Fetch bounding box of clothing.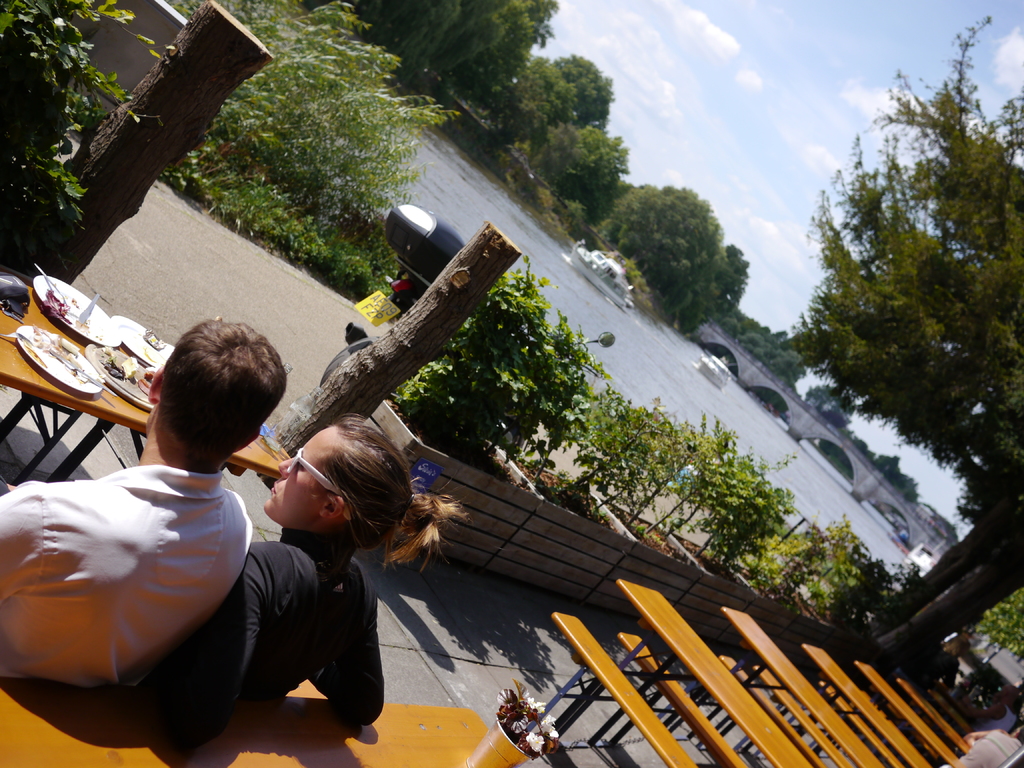
Bbox: x1=148, y1=534, x2=387, y2=724.
